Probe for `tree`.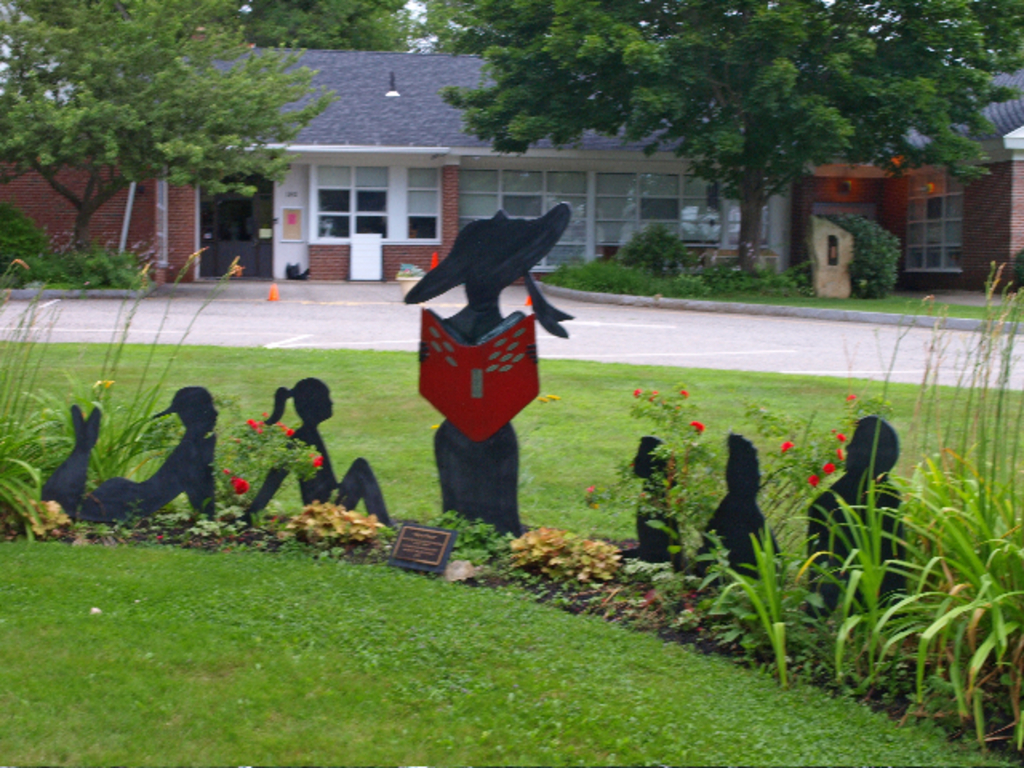
Probe result: box(2, 45, 336, 301).
